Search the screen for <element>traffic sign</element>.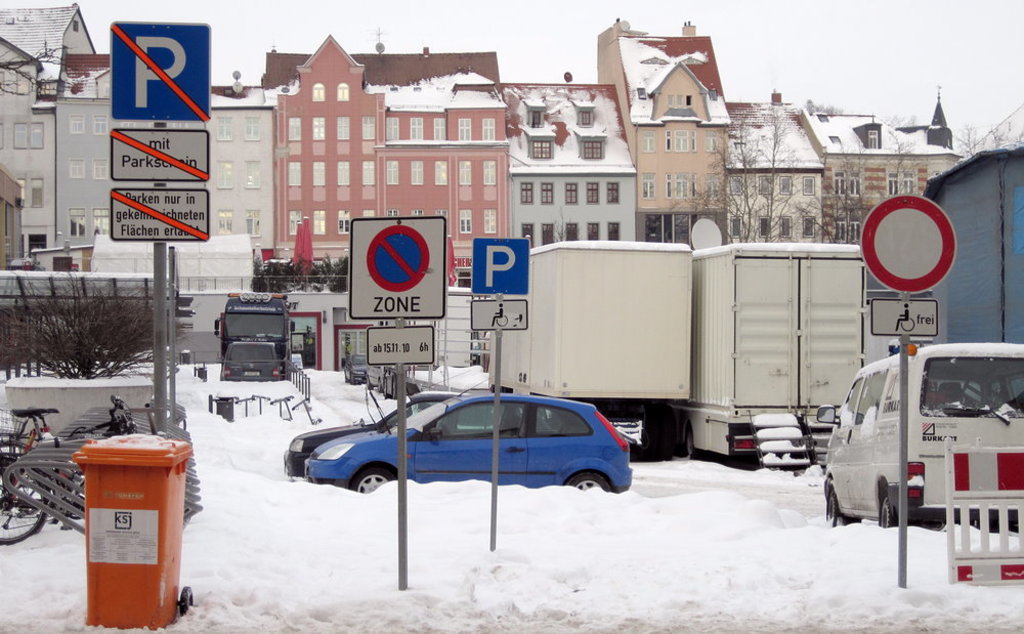
Found at x1=104, y1=189, x2=207, y2=237.
